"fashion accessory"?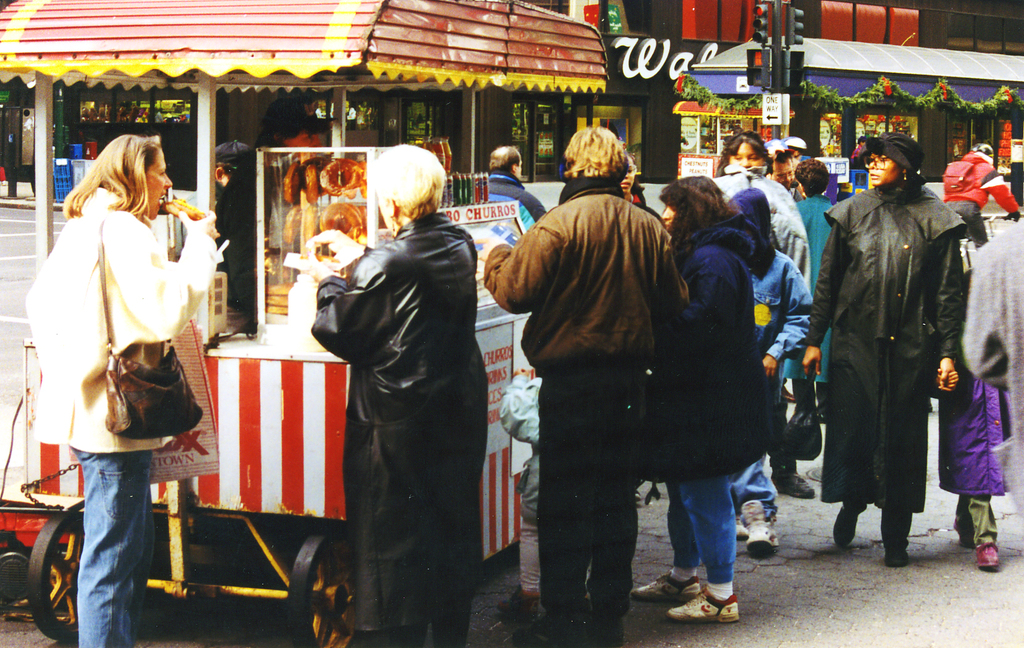
[741,499,780,551]
